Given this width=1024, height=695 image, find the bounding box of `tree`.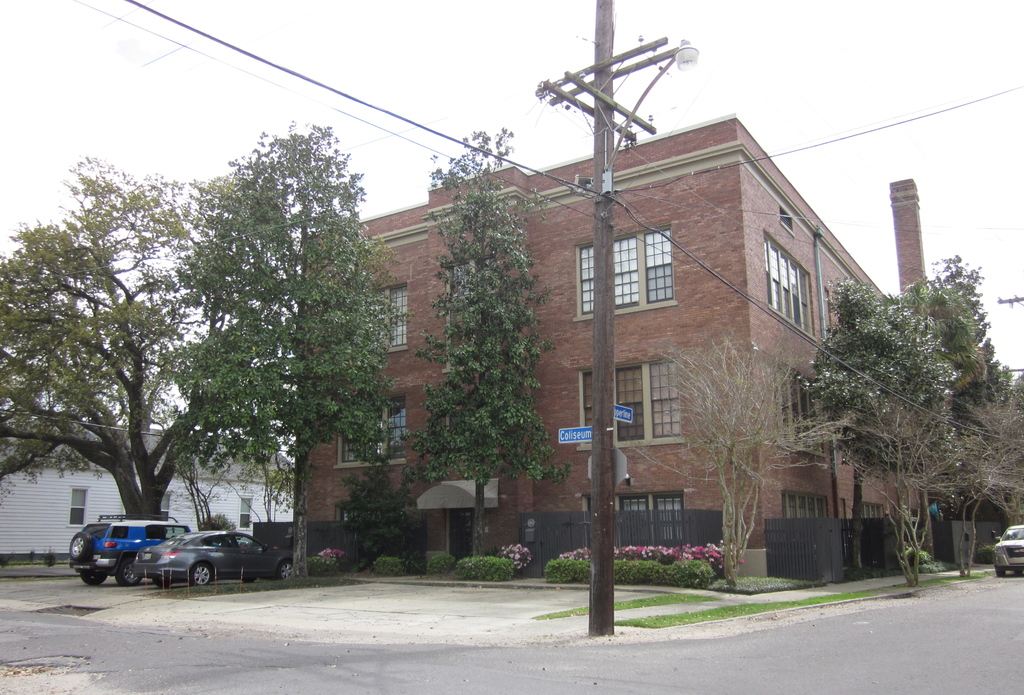
163,115,412,589.
